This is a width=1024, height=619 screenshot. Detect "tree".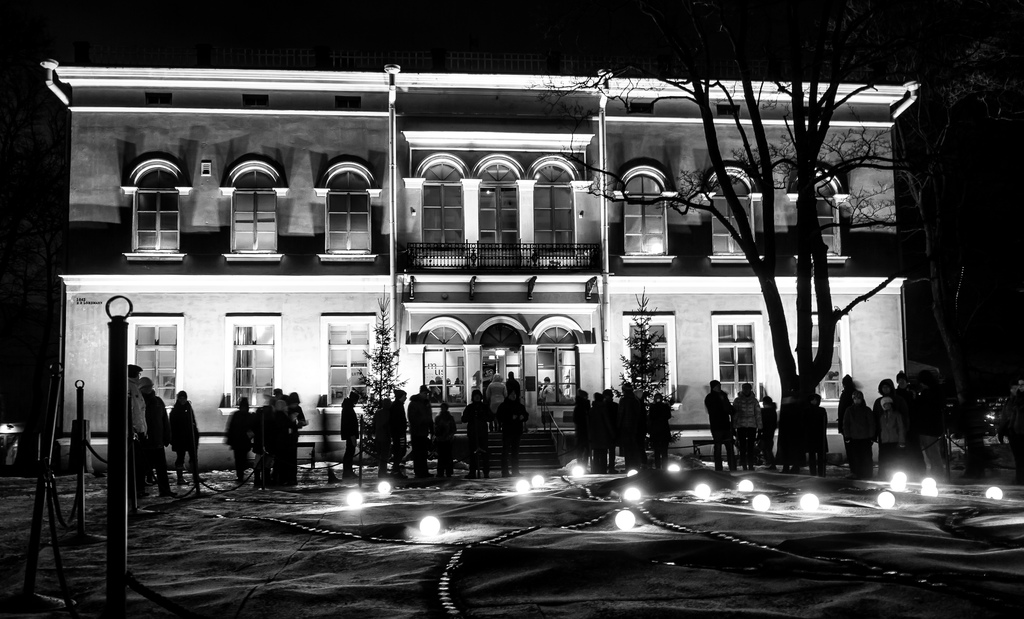
<region>505, 24, 905, 460</region>.
